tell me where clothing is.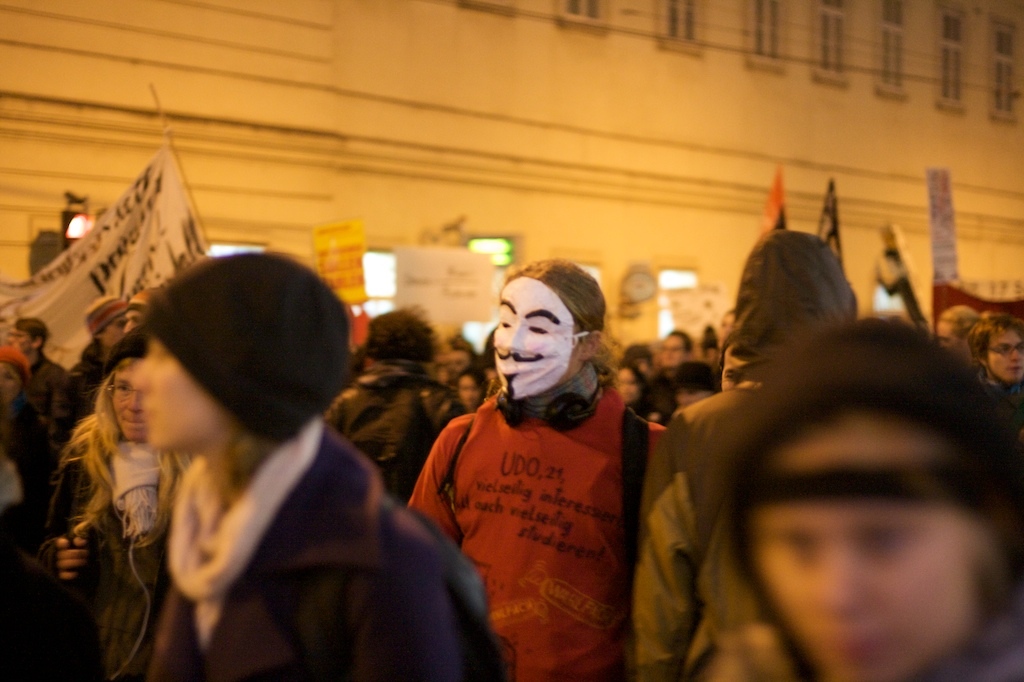
clothing is at {"left": 68, "top": 337, "right": 165, "bottom": 675}.
